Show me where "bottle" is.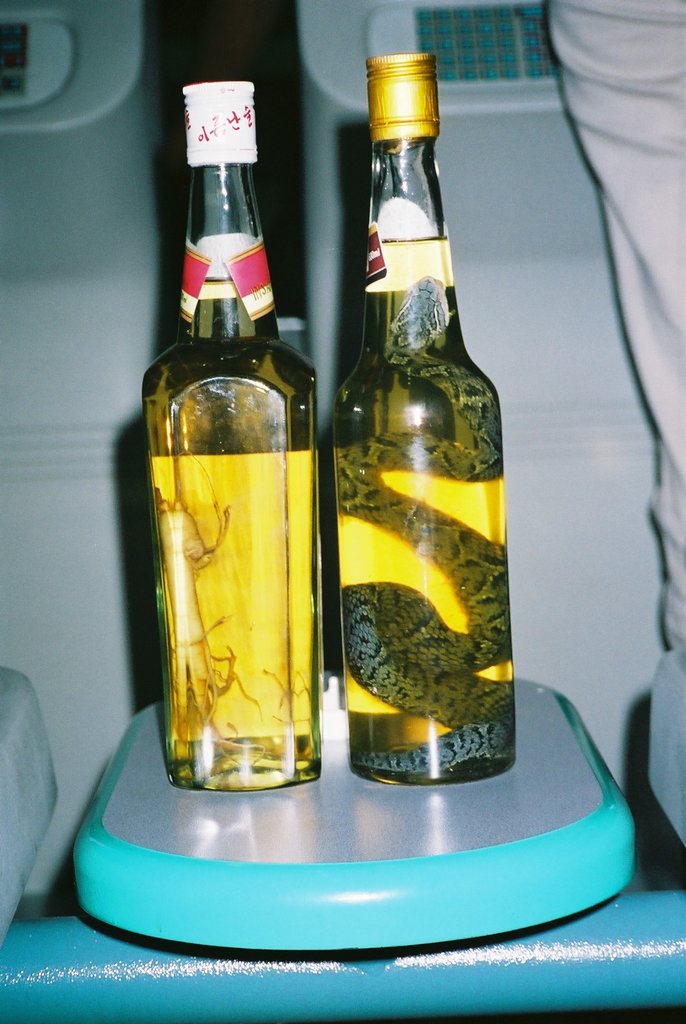
"bottle" is at bbox=(327, 54, 521, 797).
